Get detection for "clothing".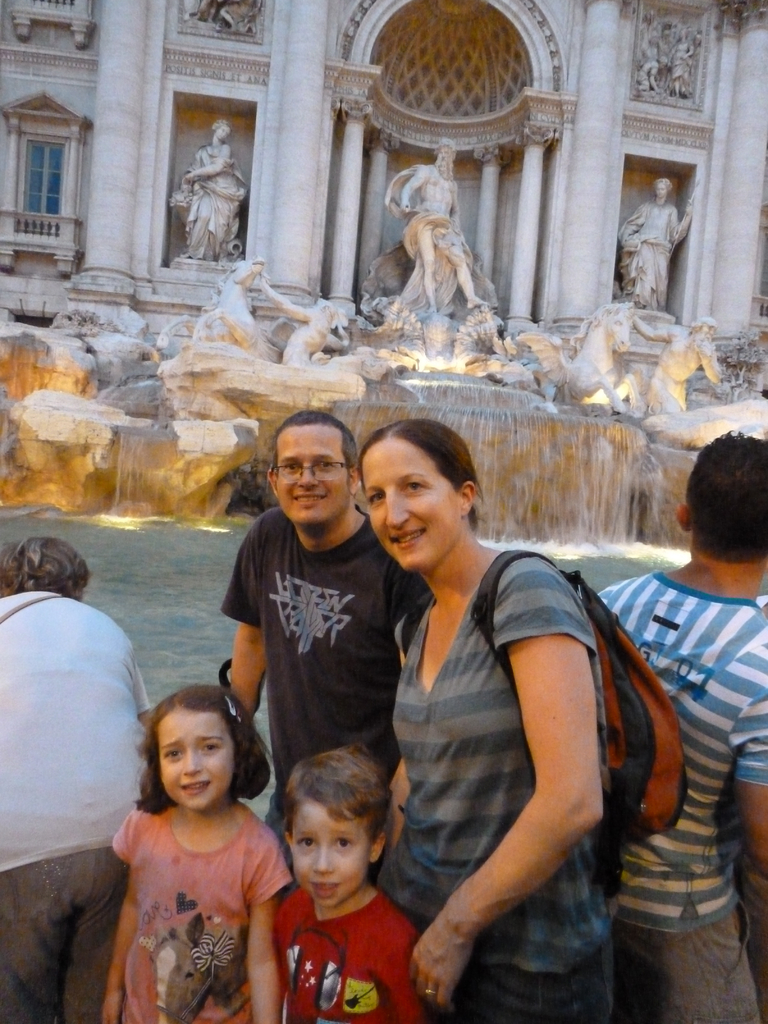
Detection: x1=183, y1=142, x2=246, y2=261.
